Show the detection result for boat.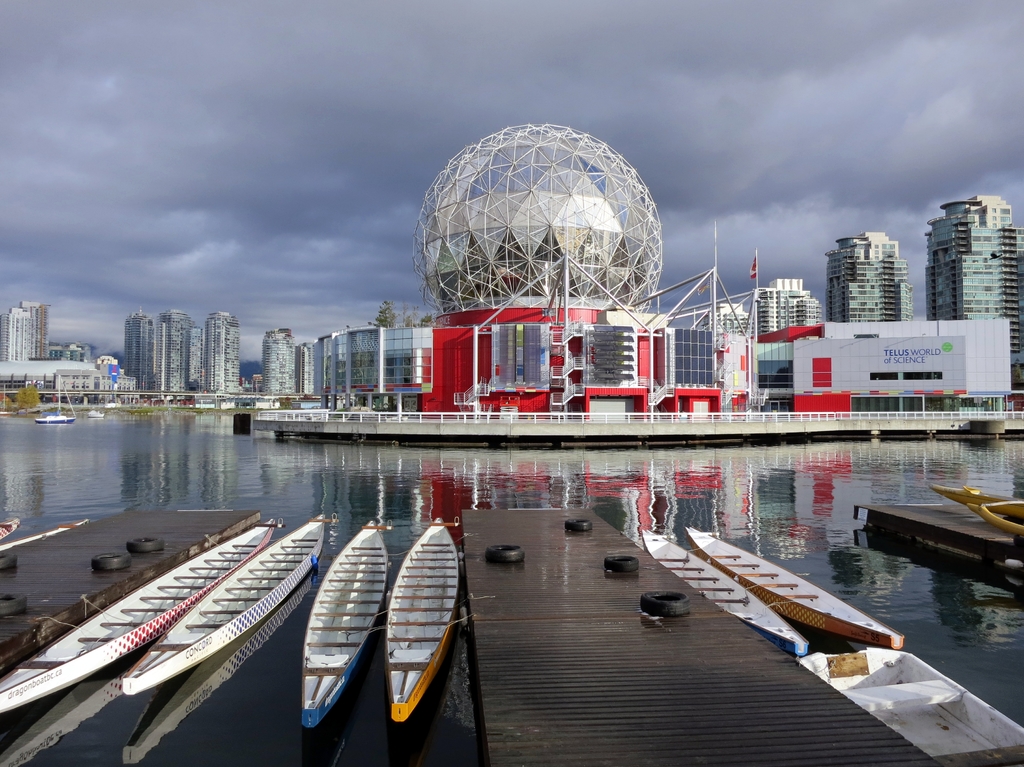
Rect(682, 524, 905, 655).
